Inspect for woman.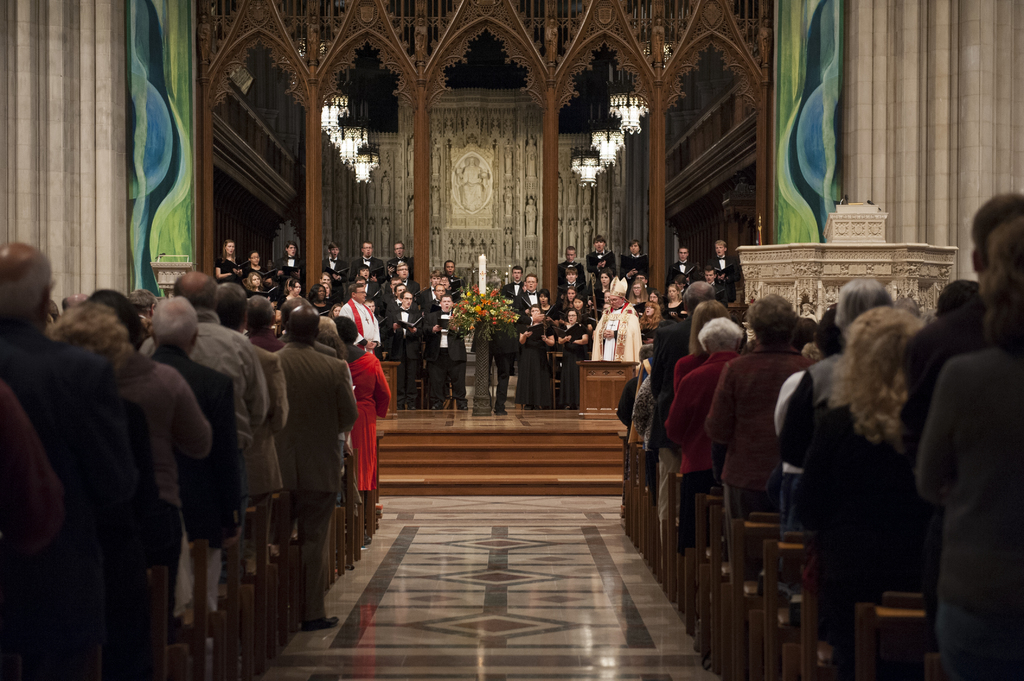
Inspection: 319, 271, 333, 289.
